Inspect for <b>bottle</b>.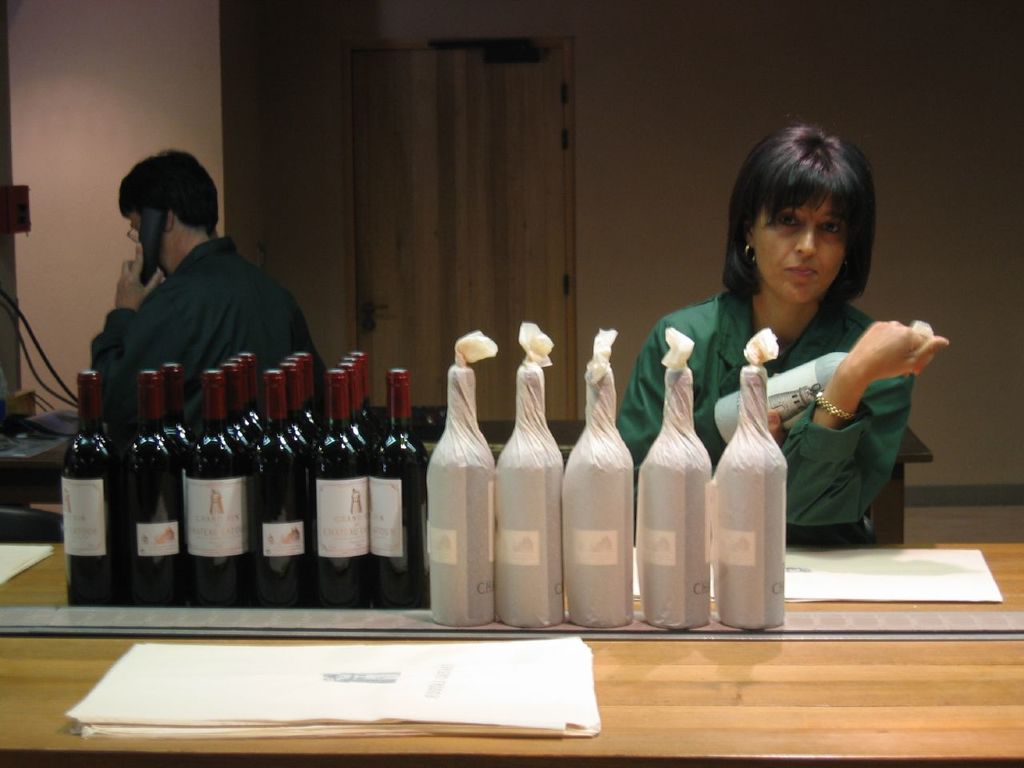
Inspection: locate(118, 362, 186, 612).
